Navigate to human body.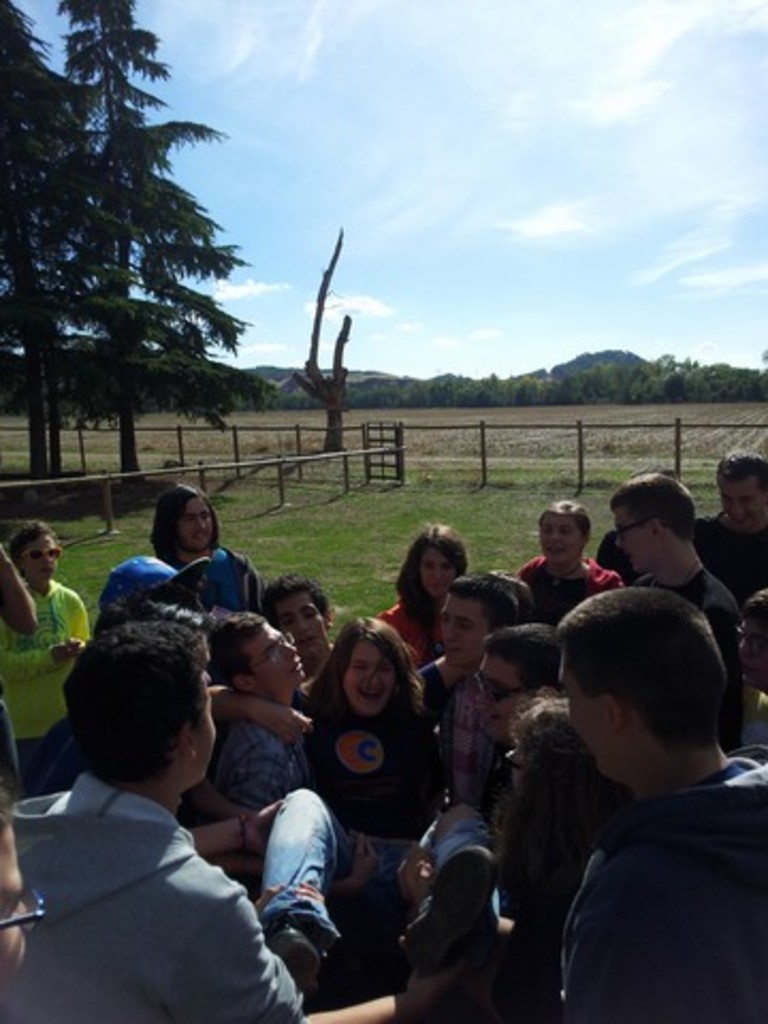
Navigation target: bbox=(2, 779, 299, 1022).
